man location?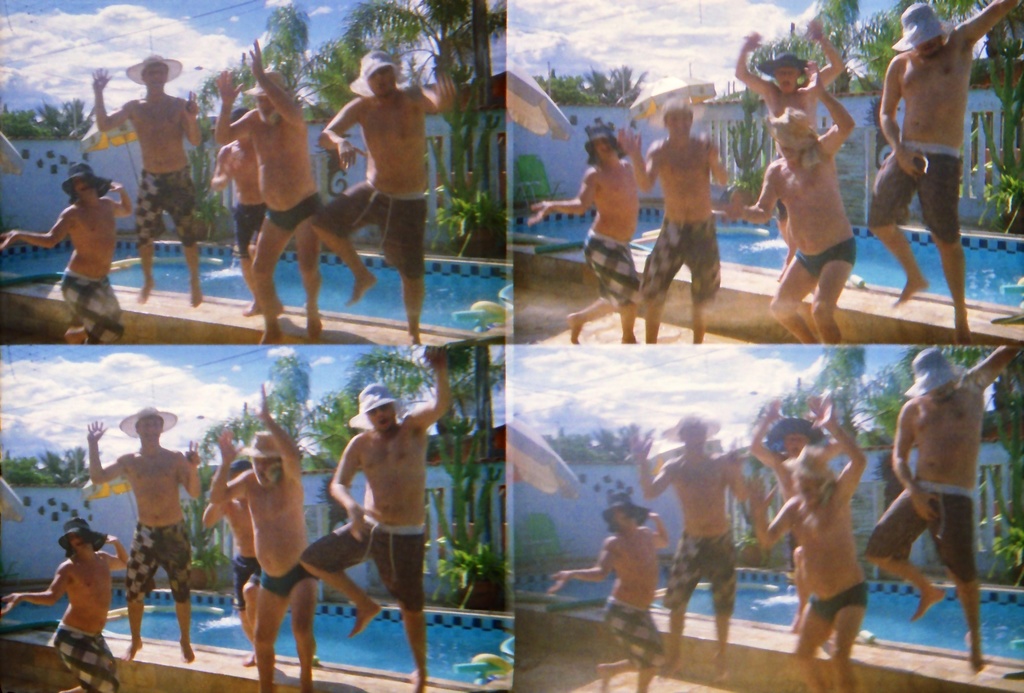
<region>301, 359, 451, 682</region>
